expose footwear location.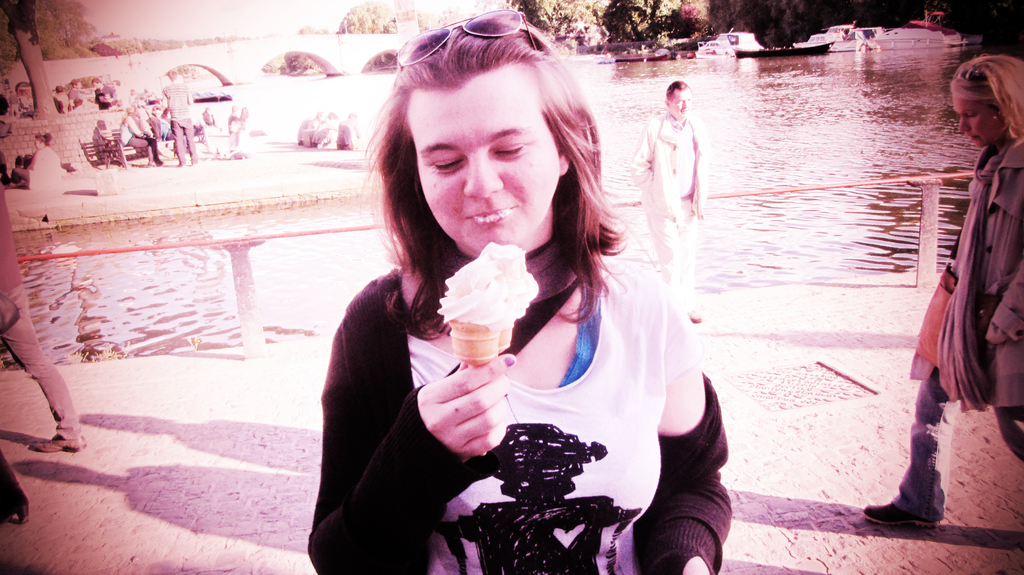
Exposed at box=[27, 434, 89, 450].
